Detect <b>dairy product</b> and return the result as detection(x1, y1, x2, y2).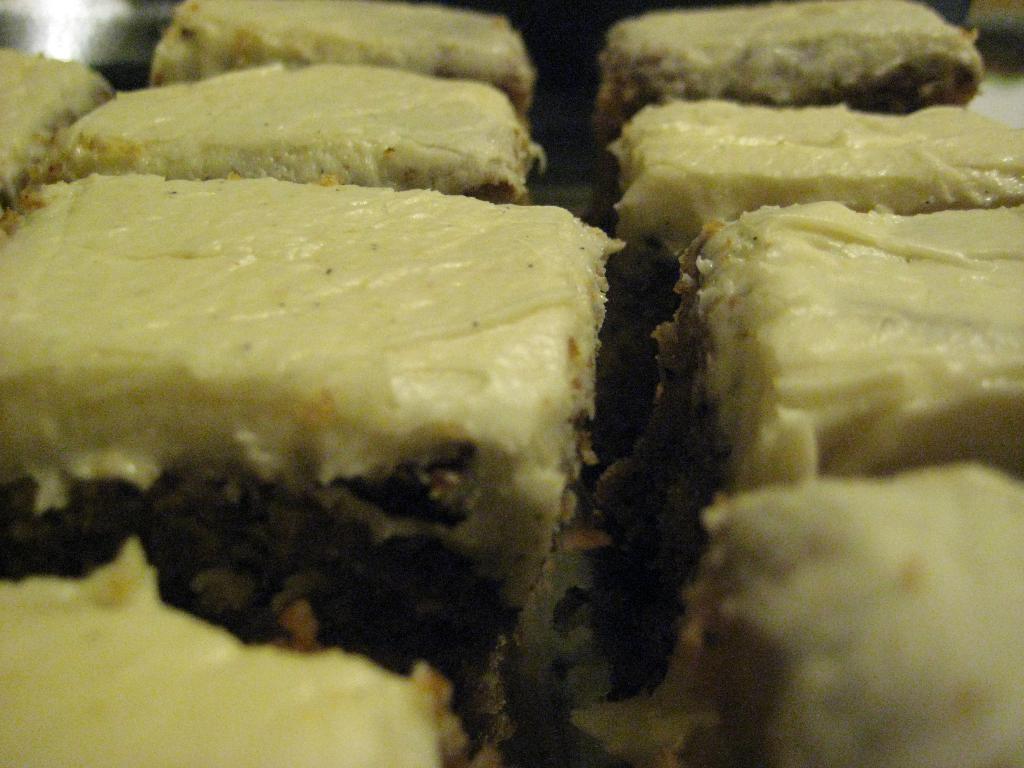
detection(56, 73, 522, 167).
